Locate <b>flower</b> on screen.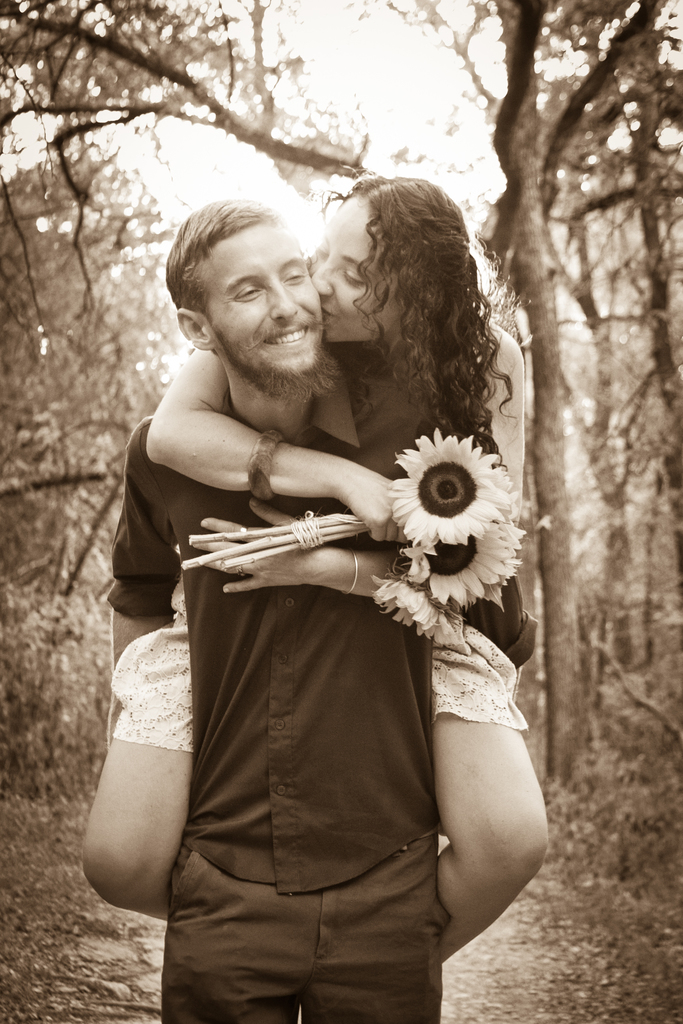
On screen at bbox=[470, 522, 526, 603].
